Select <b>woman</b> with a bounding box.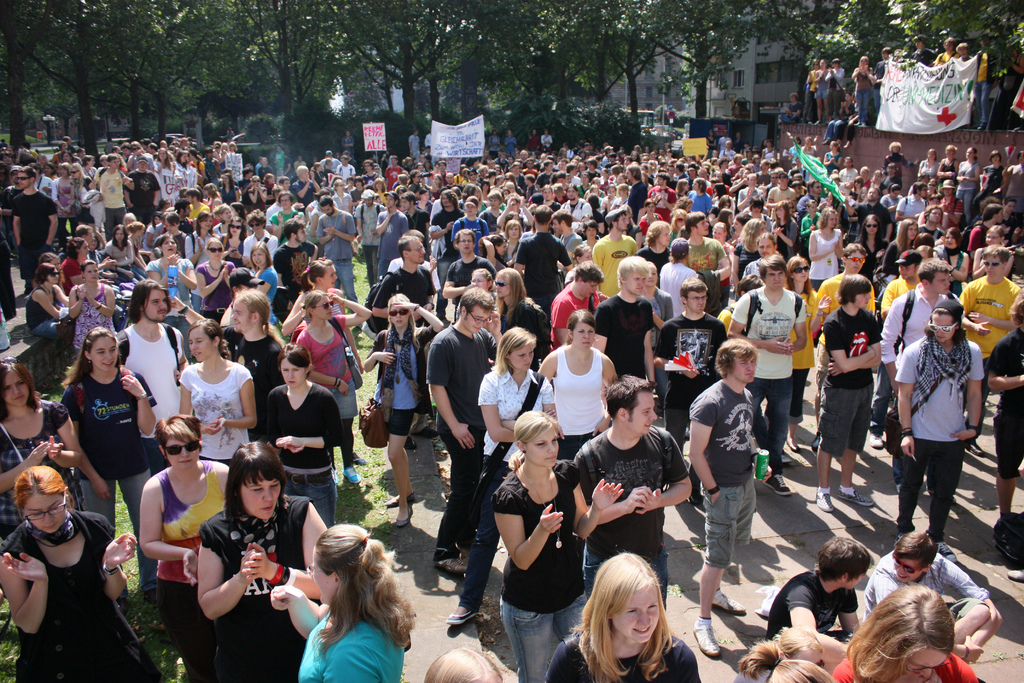
[x1=876, y1=185, x2=906, y2=222].
